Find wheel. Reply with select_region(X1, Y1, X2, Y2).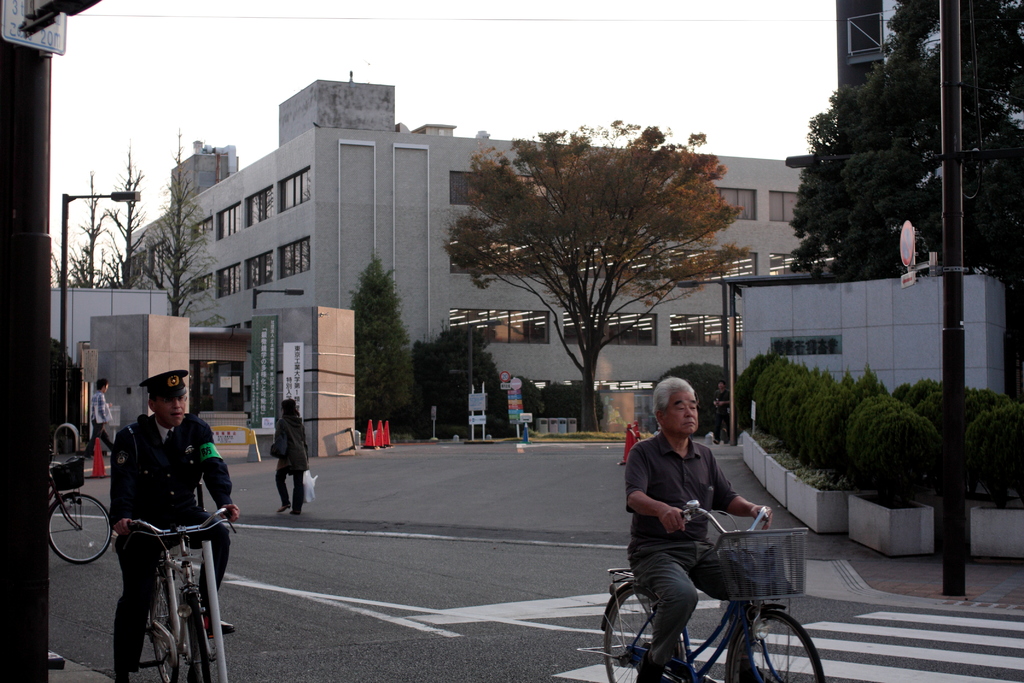
select_region(600, 584, 682, 682).
